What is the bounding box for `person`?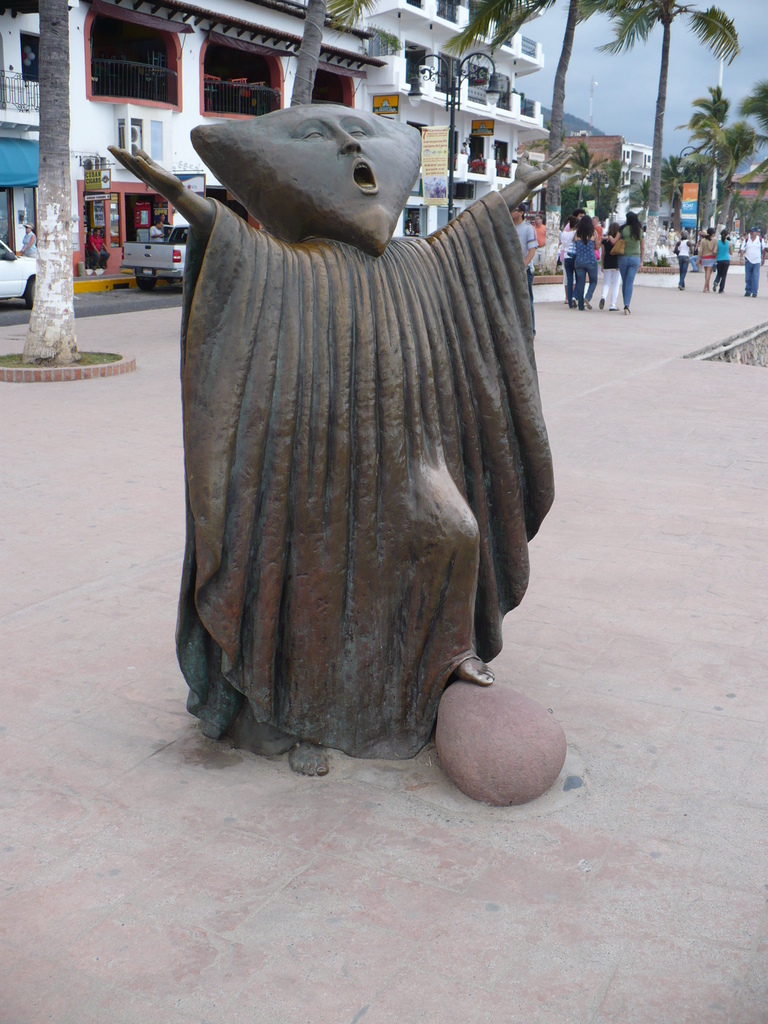
<box>698,225,723,289</box>.
